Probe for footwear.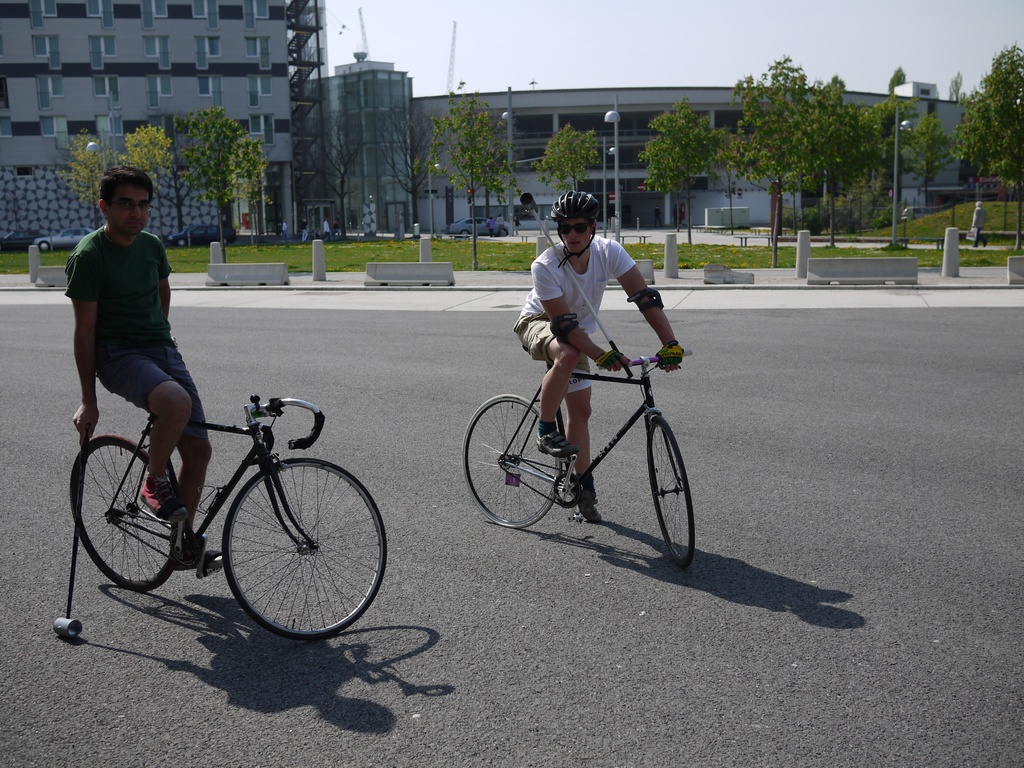
Probe result: l=534, t=433, r=579, b=460.
